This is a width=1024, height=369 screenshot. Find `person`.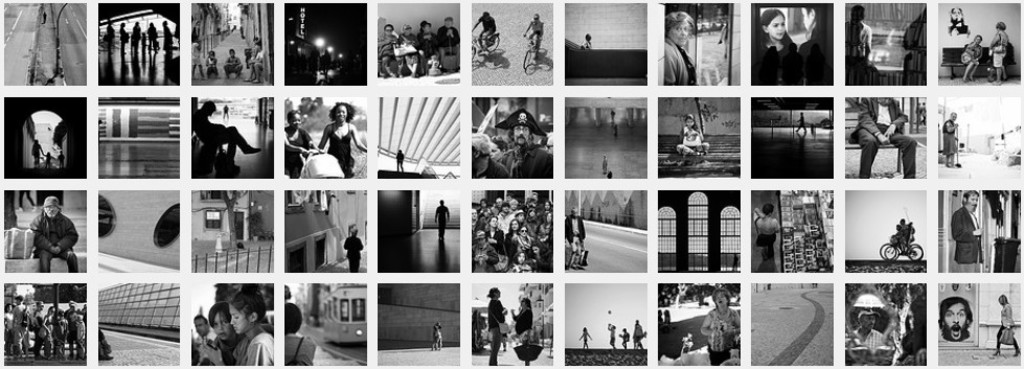
Bounding box: 840 0 879 88.
